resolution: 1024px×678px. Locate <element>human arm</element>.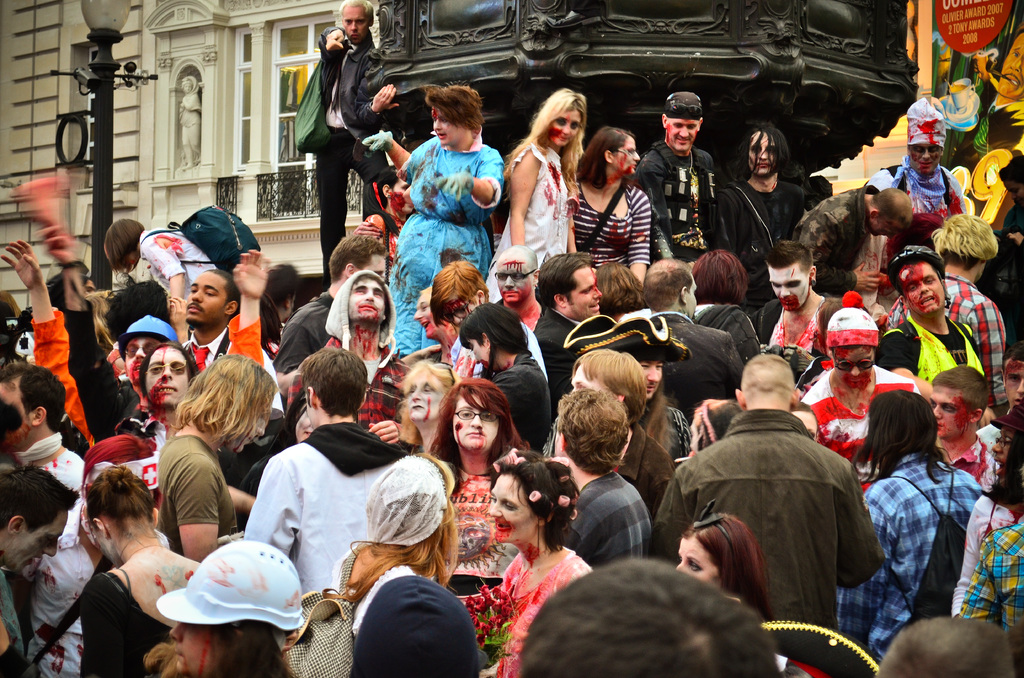
796 213 883 295.
